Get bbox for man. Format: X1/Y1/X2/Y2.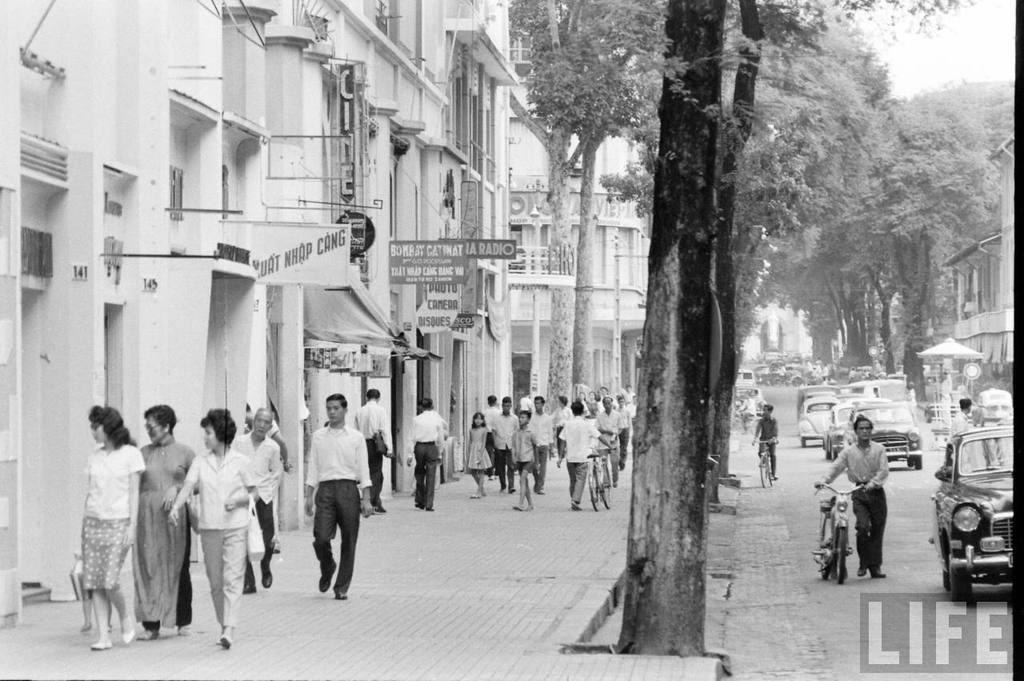
404/396/447/515.
